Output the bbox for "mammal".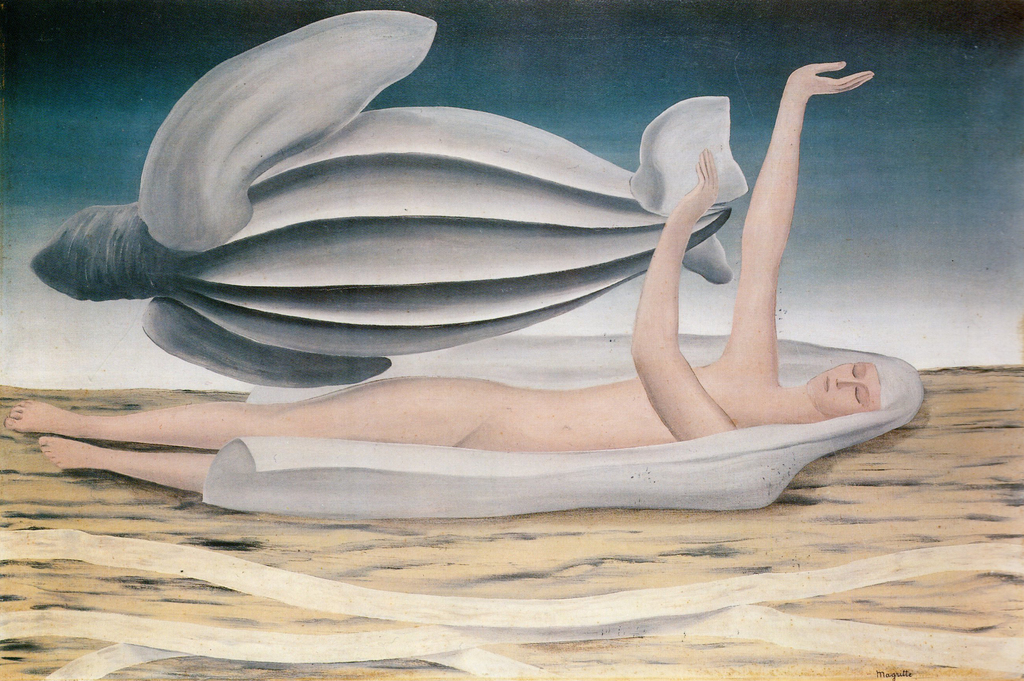
bbox=(6, 43, 927, 460).
